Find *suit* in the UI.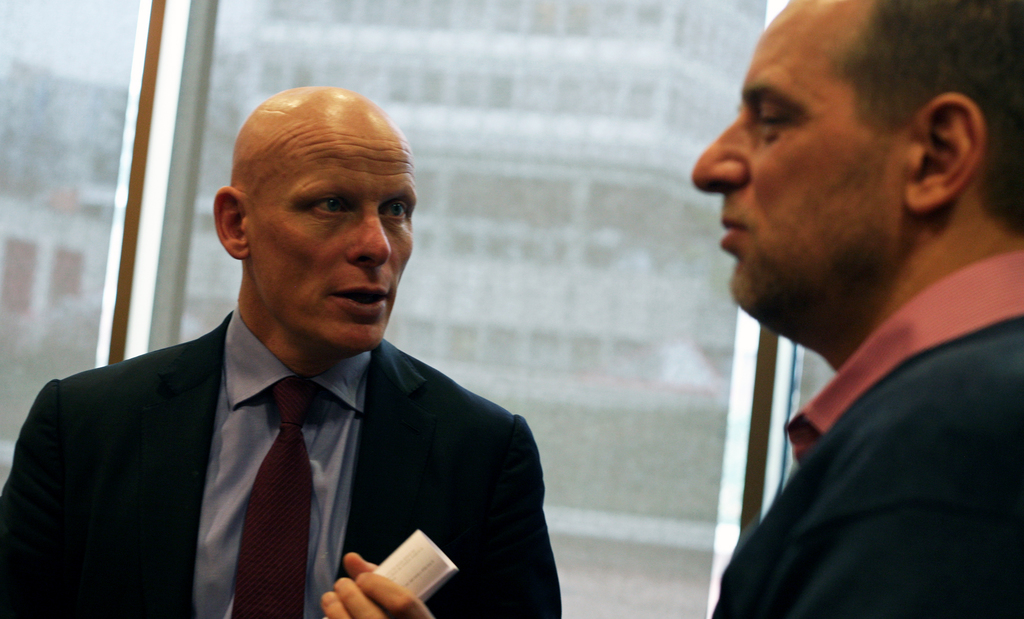
UI element at rect(5, 255, 591, 612).
